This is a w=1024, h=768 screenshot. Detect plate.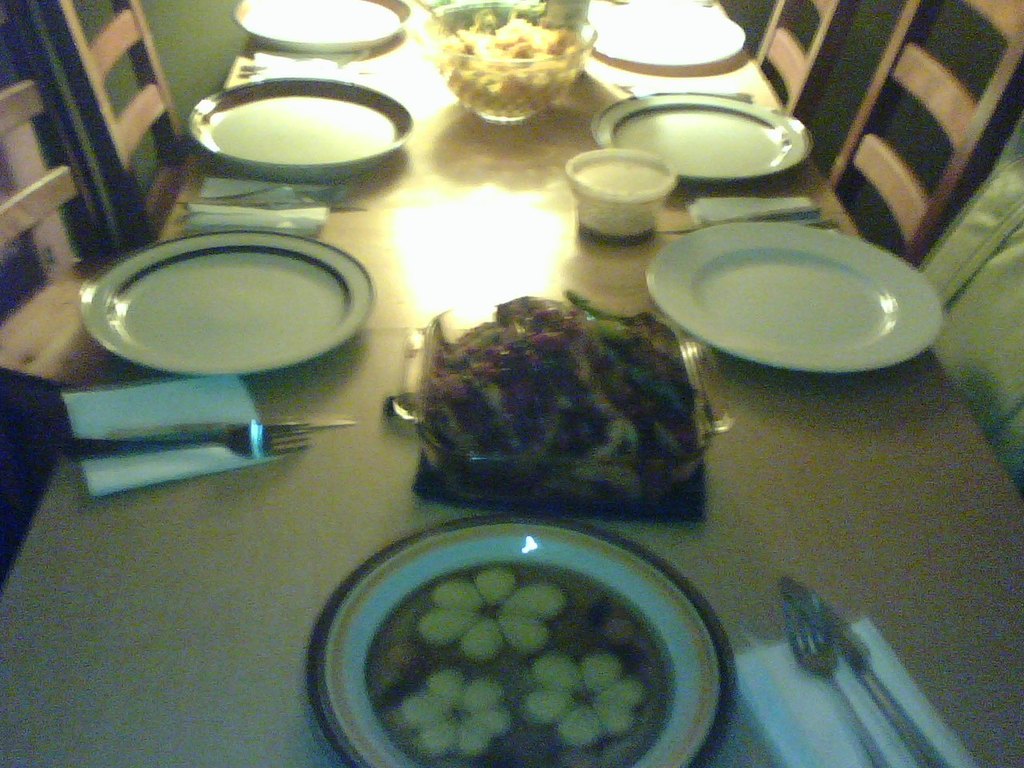
bbox(304, 516, 740, 767).
